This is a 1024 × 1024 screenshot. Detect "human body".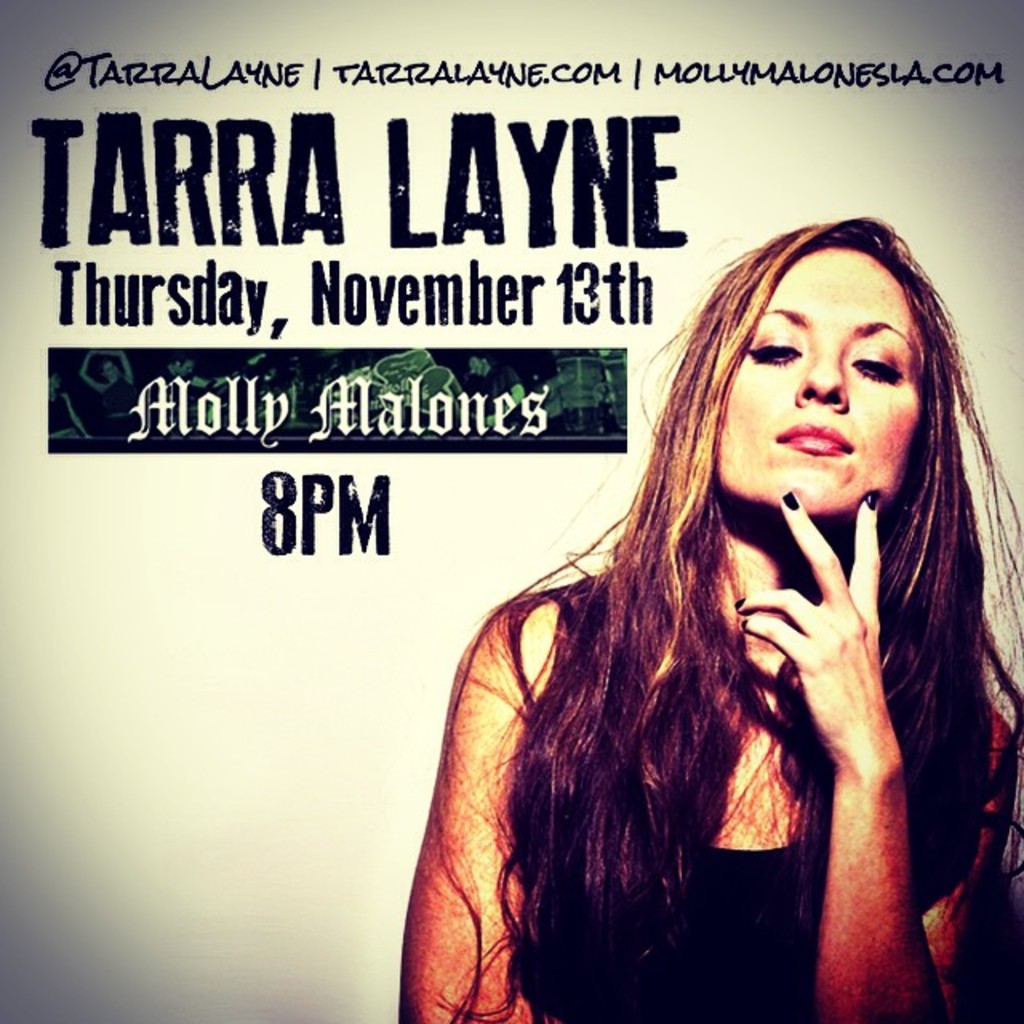
Rect(421, 250, 1023, 1011).
